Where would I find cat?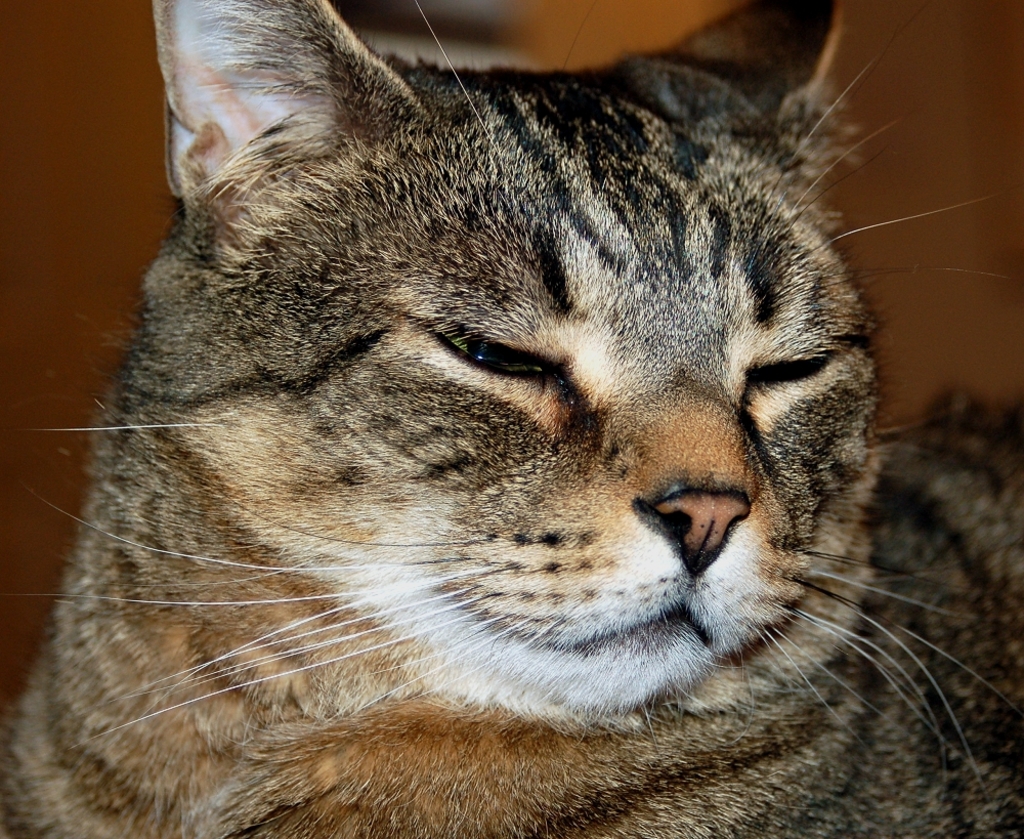
At 0:0:1023:838.
